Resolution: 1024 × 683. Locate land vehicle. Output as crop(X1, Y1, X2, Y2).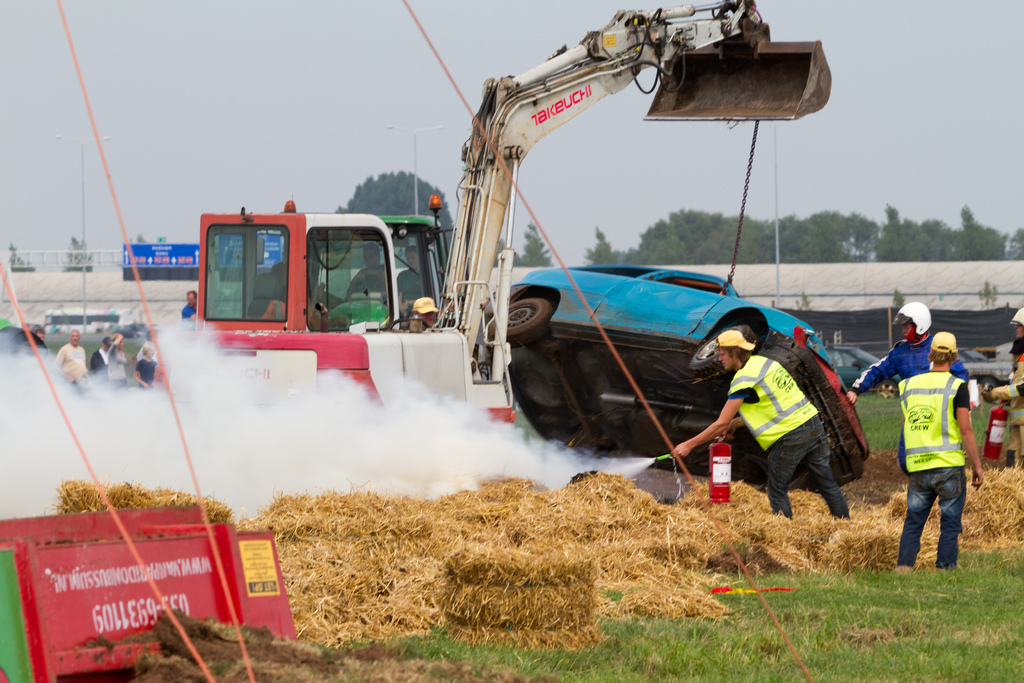
crop(950, 346, 1022, 387).
